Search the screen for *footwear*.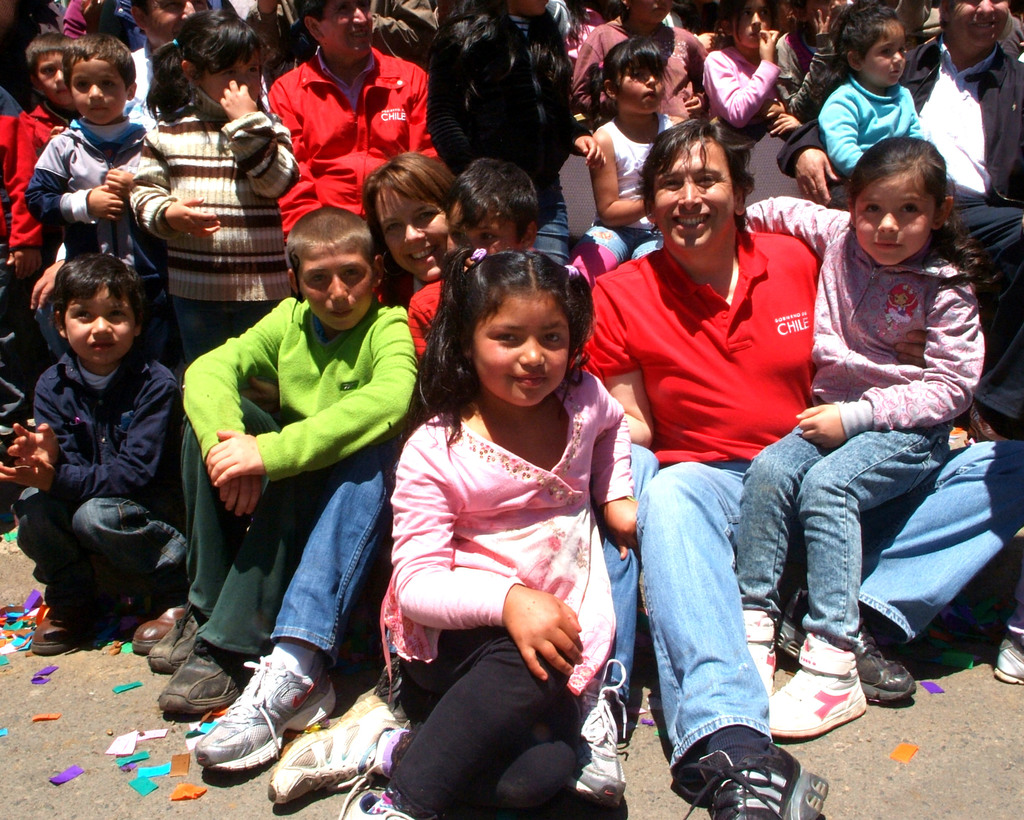
Found at bbox=[266, 691, 402, 805].
